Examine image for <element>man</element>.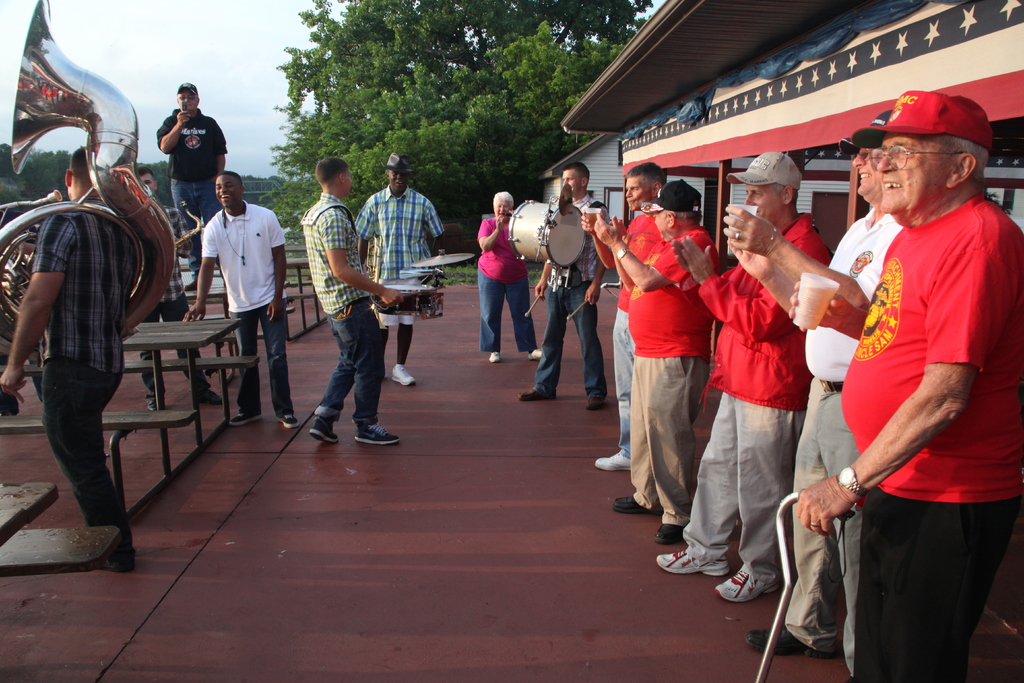
Examination result: <box>806,68,1012,675</box>.
